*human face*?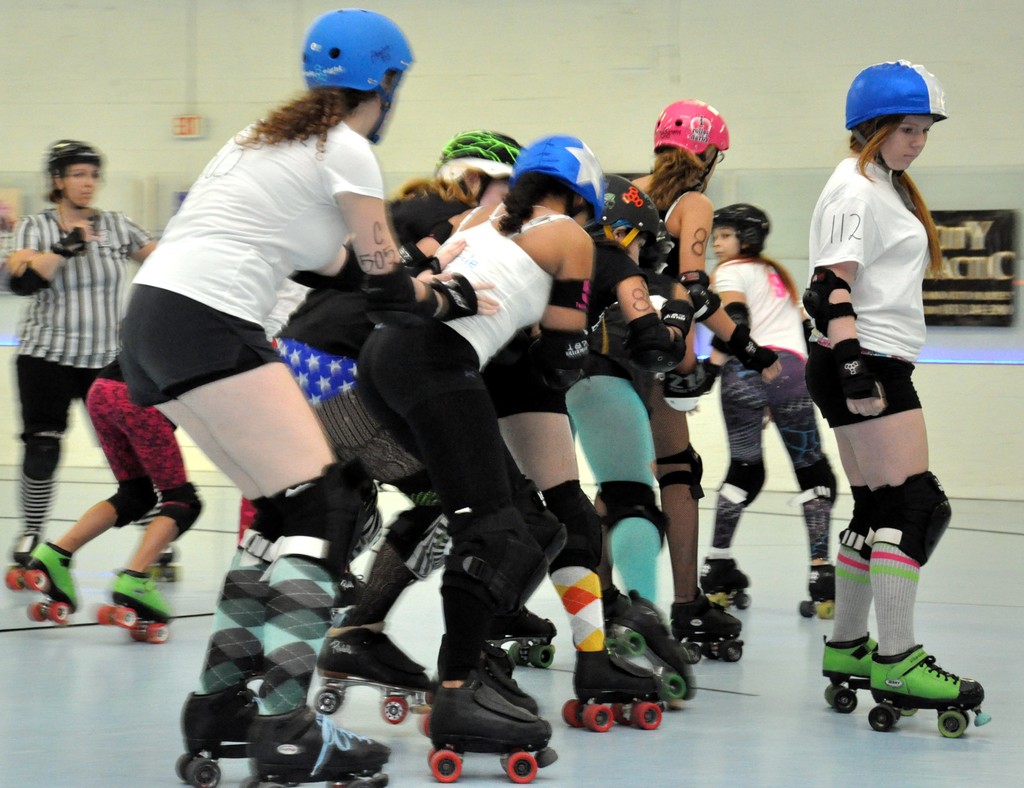
[878,111,931,172]
